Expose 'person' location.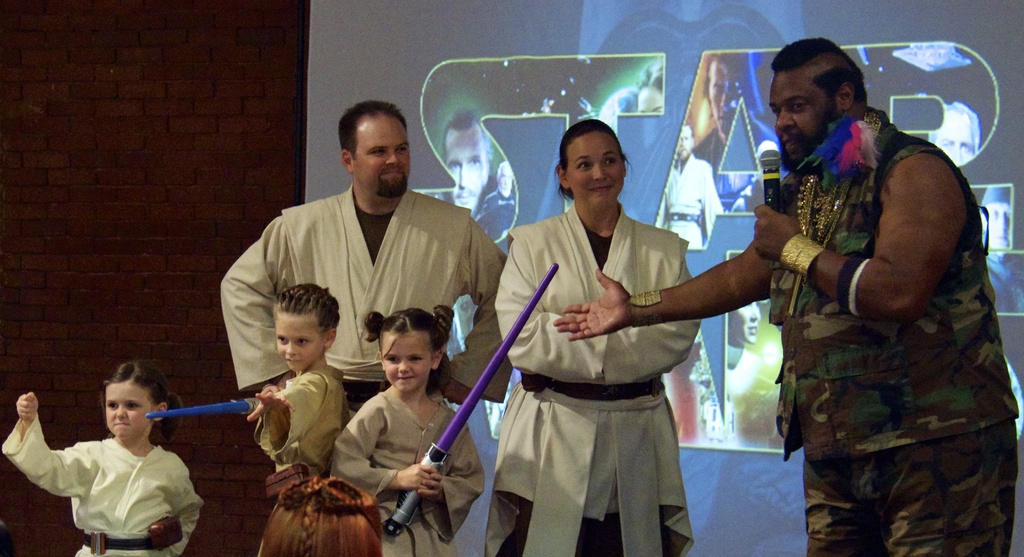
Exposed at box=[462, 119, 696, 556].
